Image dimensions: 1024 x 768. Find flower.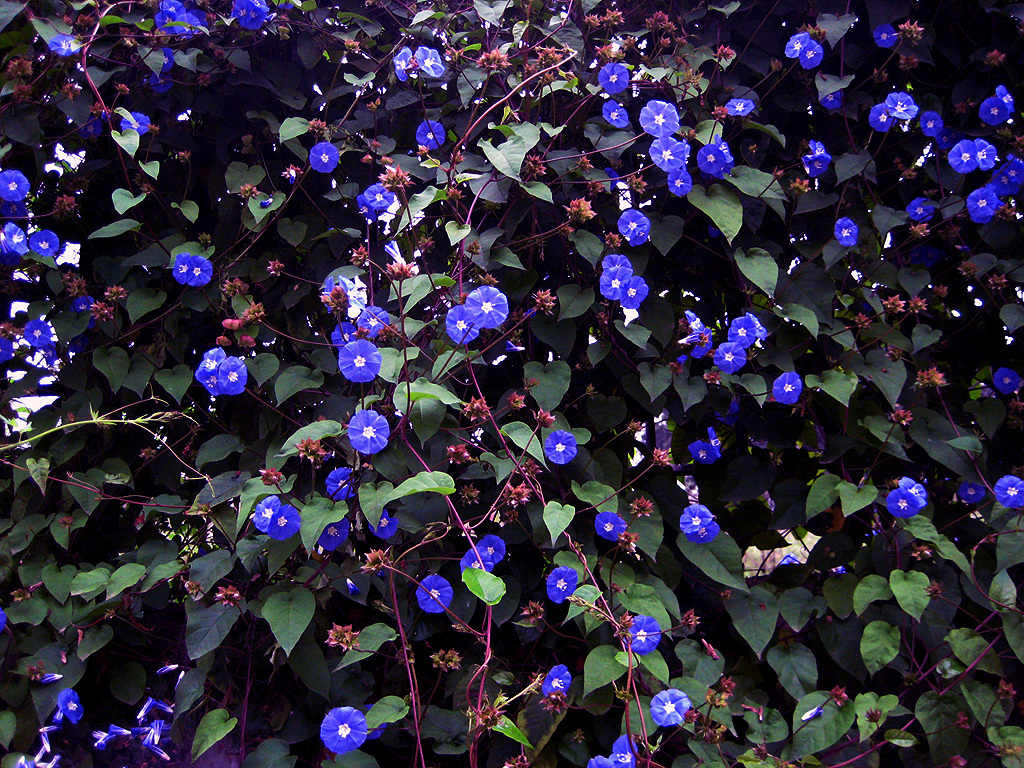
(685, 426, 727, 466).
